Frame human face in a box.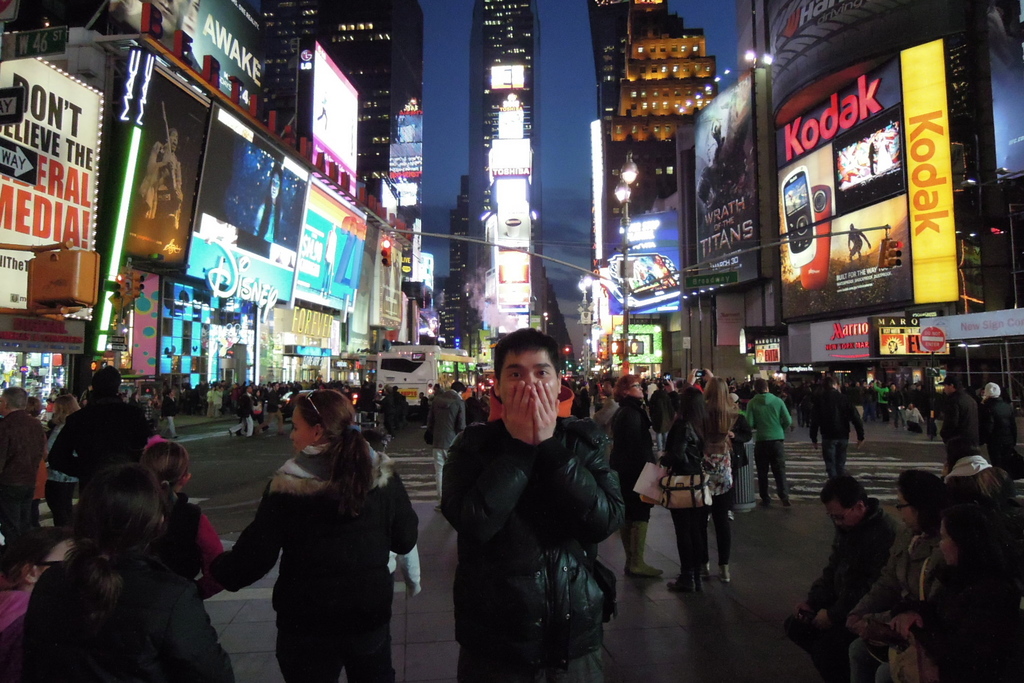
box(432, 384, 438, 391).
